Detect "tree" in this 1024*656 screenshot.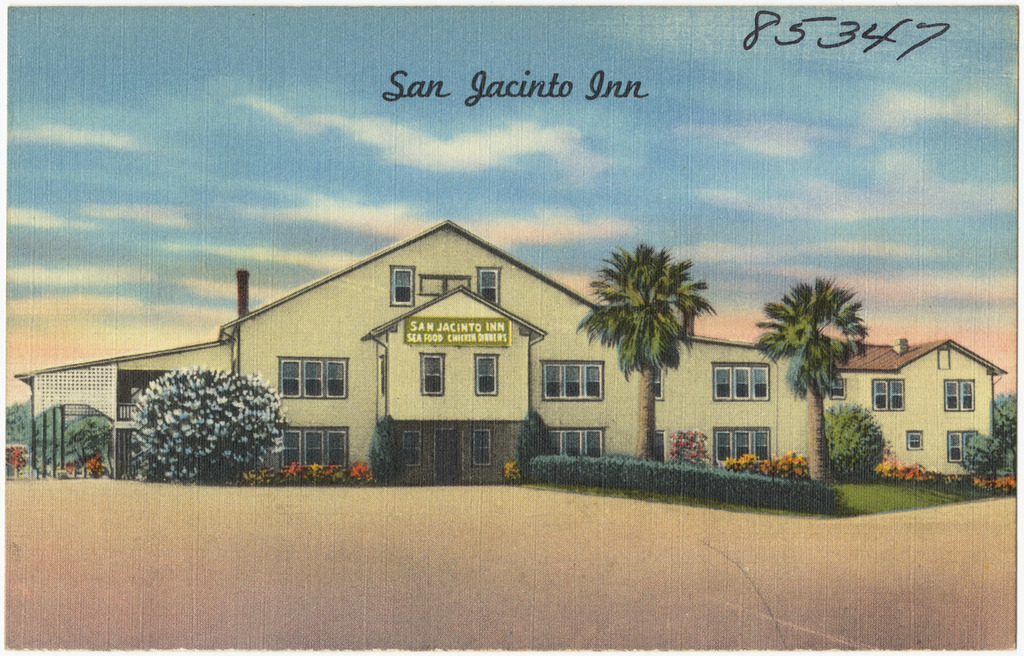
Detection: (953, 395, 1023, 488).
